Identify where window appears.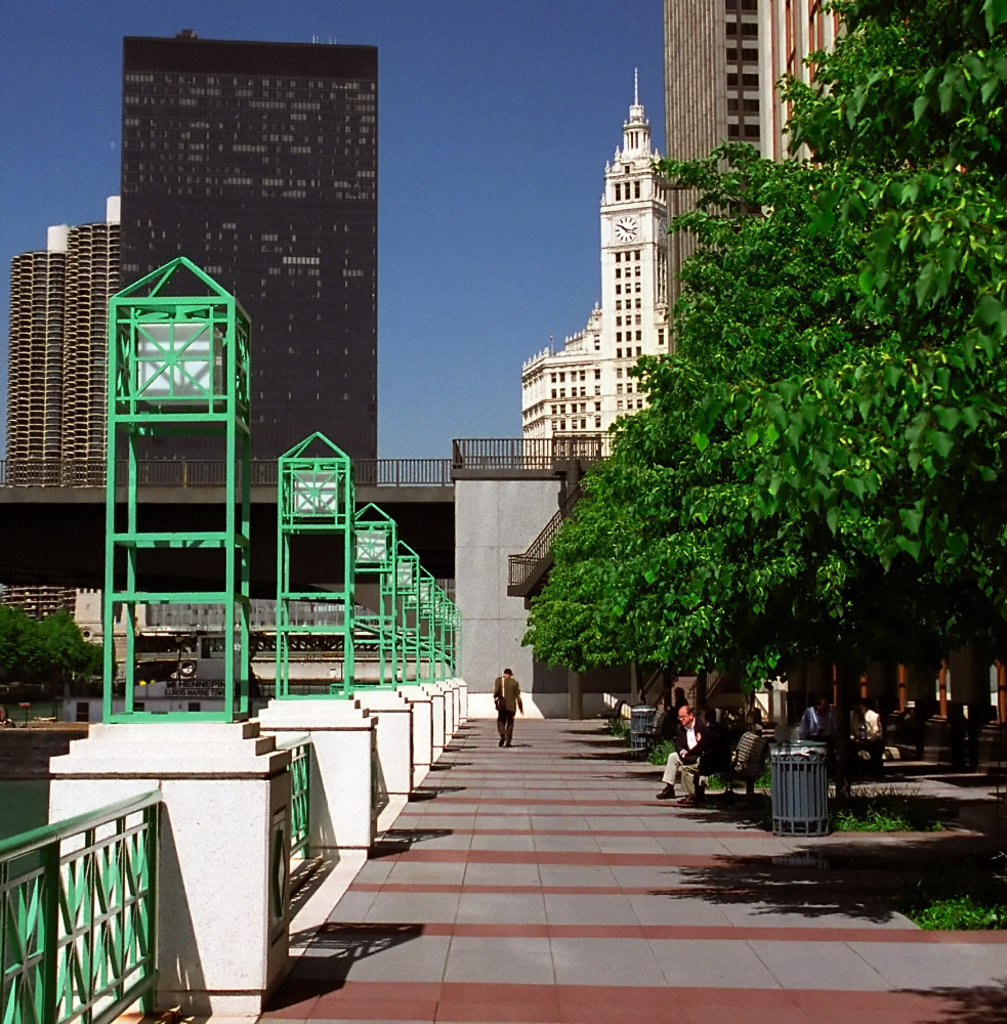
Appears at box=[611, 249, 647, 415].
